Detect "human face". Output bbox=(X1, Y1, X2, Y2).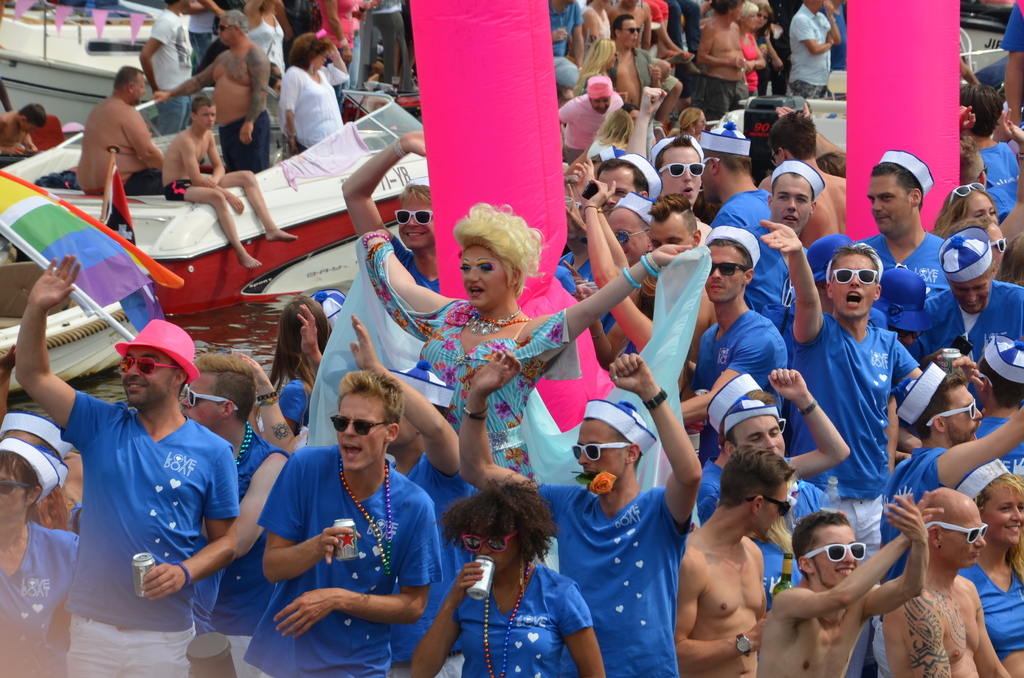
bbox=(948, 381, 980, 450).
